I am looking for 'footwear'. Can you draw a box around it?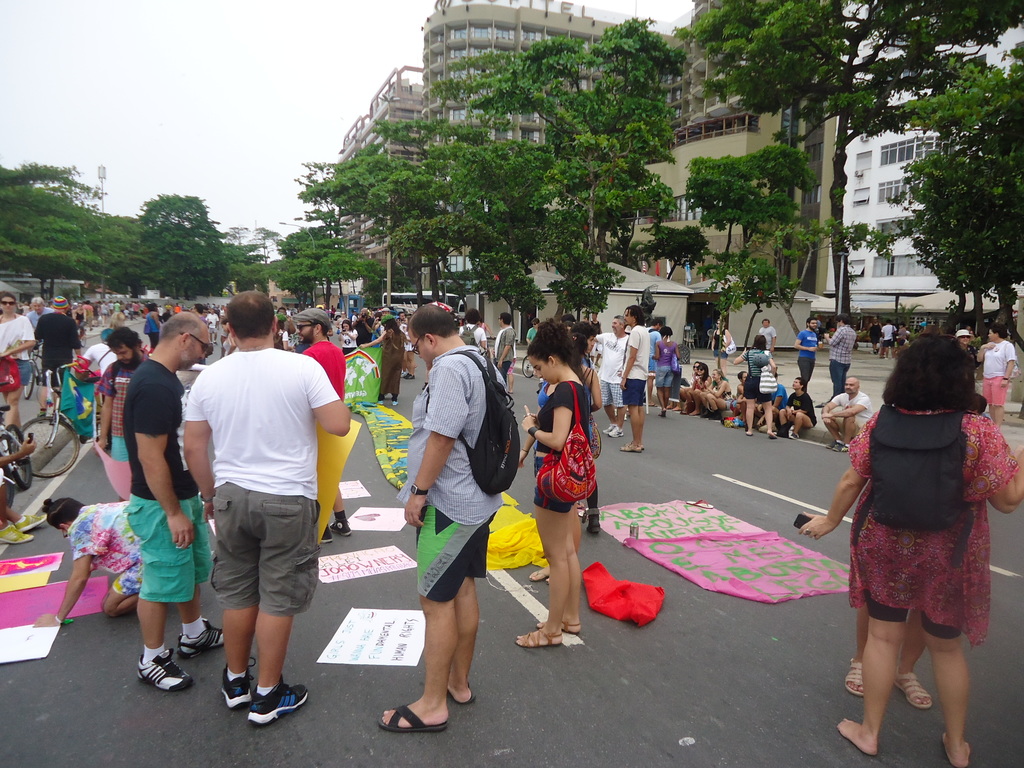
Sure, the bounding box is <region>328, 521, 351, 537</region>.
